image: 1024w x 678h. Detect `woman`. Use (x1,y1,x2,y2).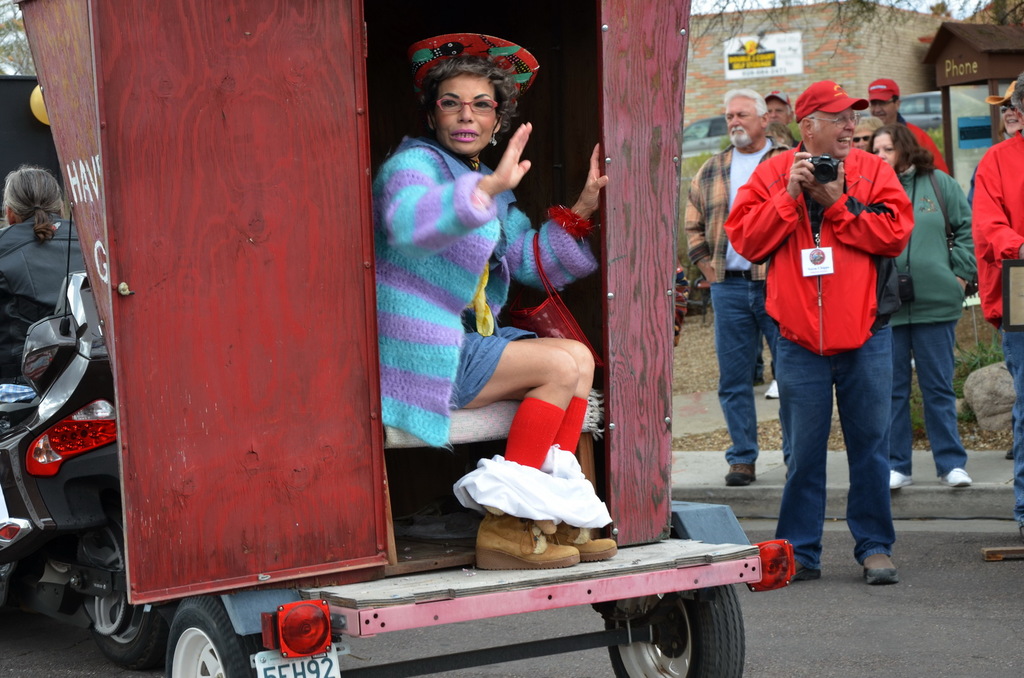
(363,23,588,544).
